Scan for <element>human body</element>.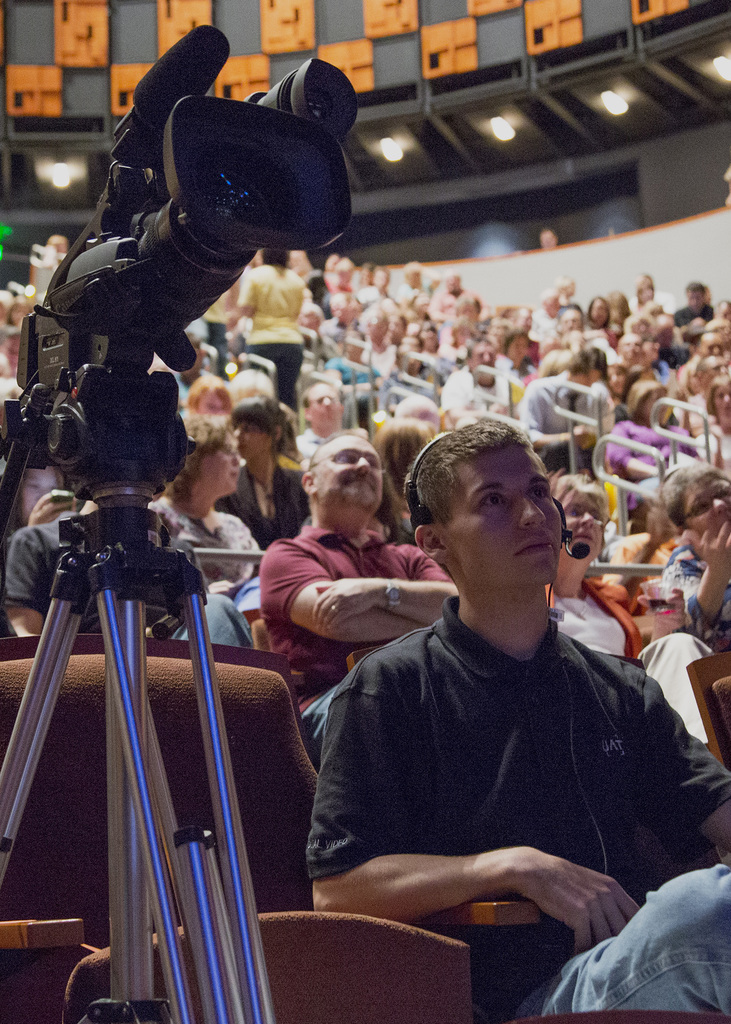
Scan result: (left=172, top=330, right=213, bottom=421).
